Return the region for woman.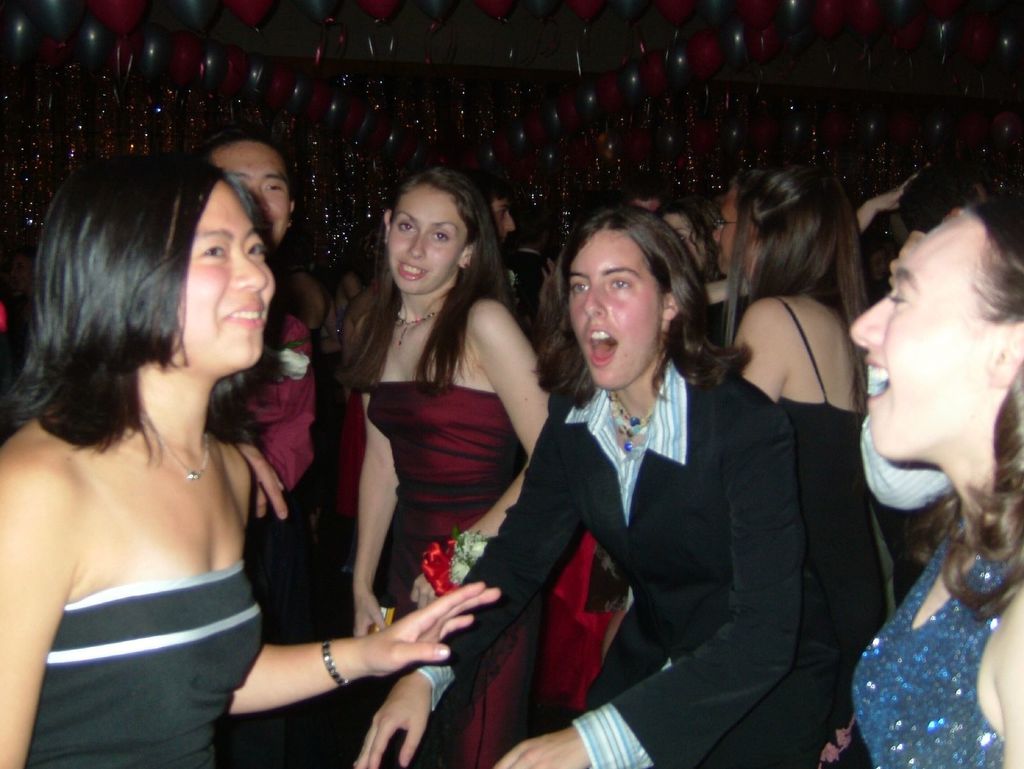
l=845, t=161, r=1023, b=768.
